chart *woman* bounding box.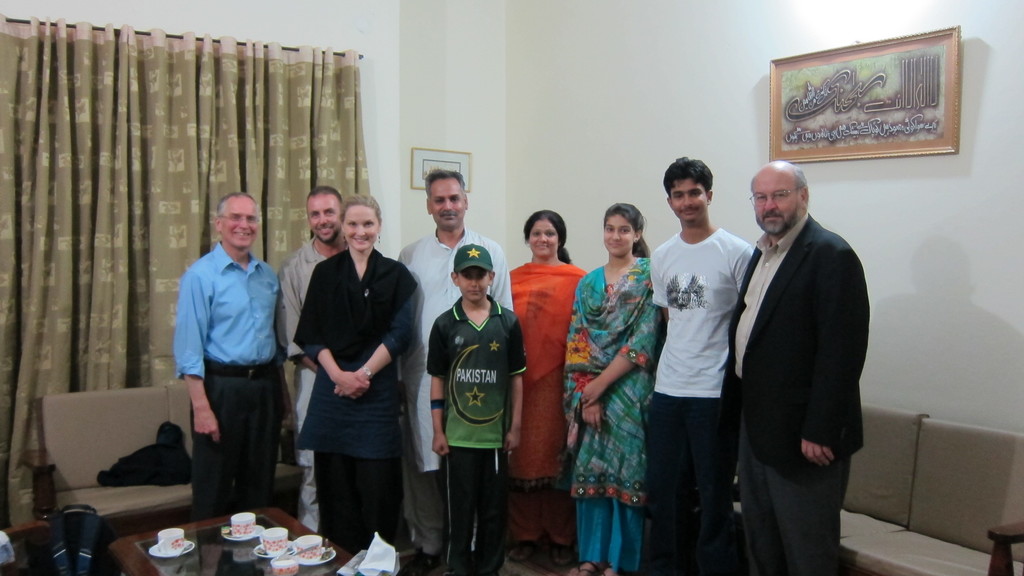
Charted: Rect(497, 208, 590, 563).
